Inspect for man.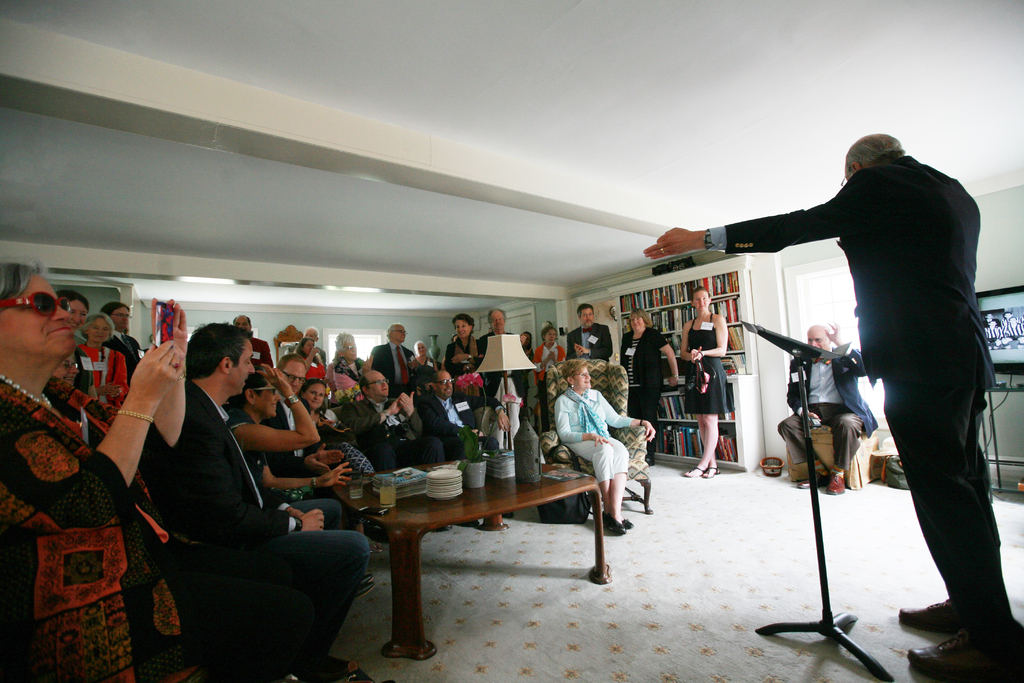
Inspection: detection(564, 302, 616, 365).
